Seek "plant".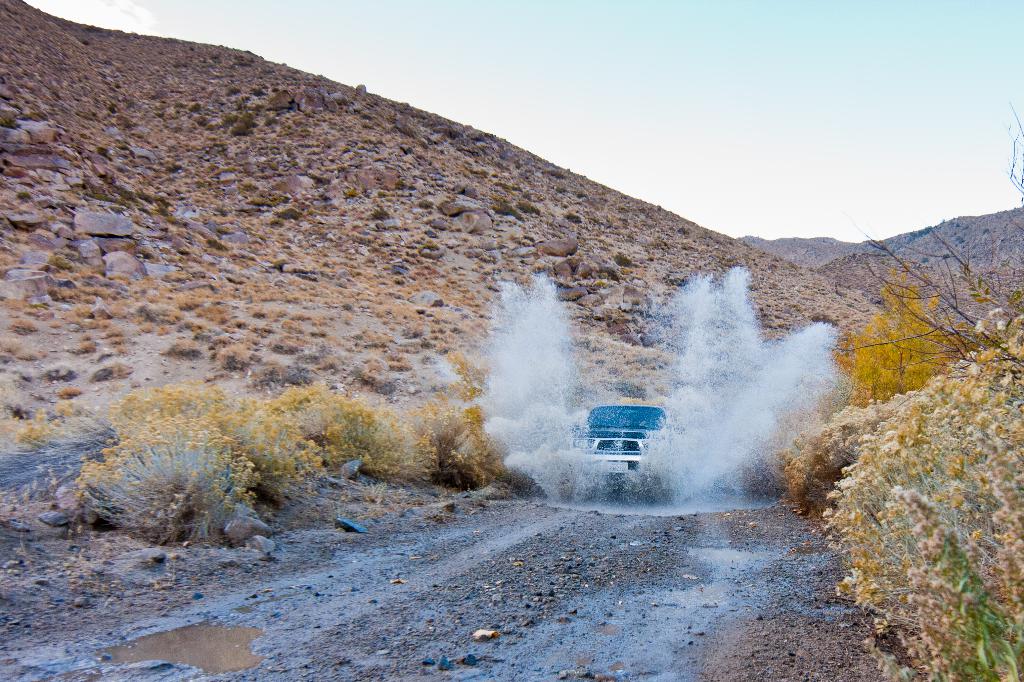
select_region(63, 307, 95, 328).
